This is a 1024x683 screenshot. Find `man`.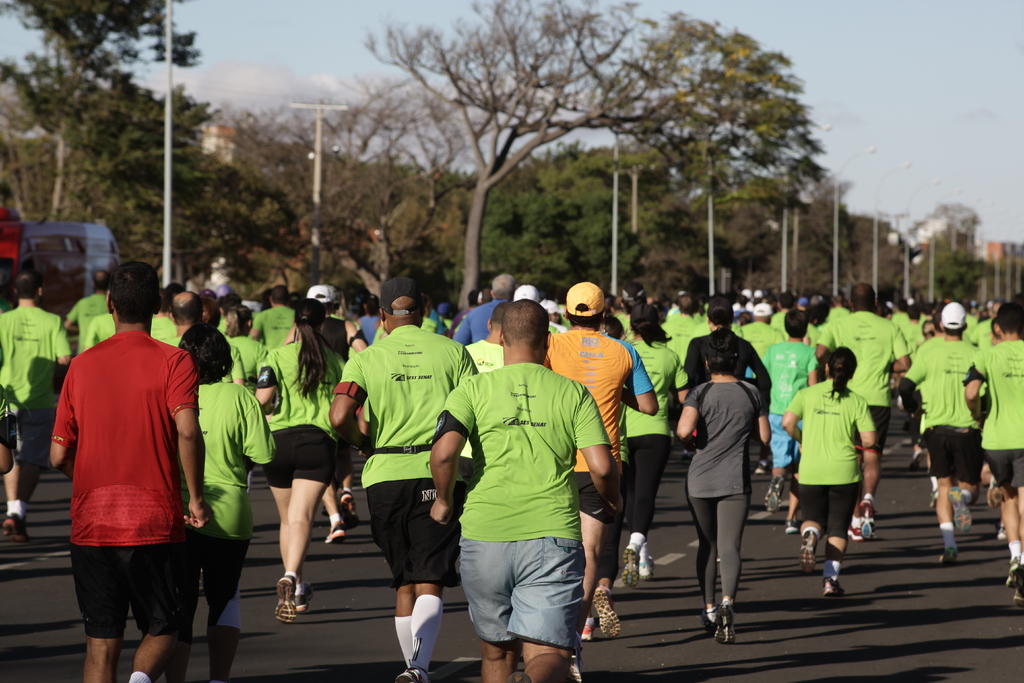
Bounding box: {"left": 163, "top": 289, "right": 211, "bottom": 348}.
